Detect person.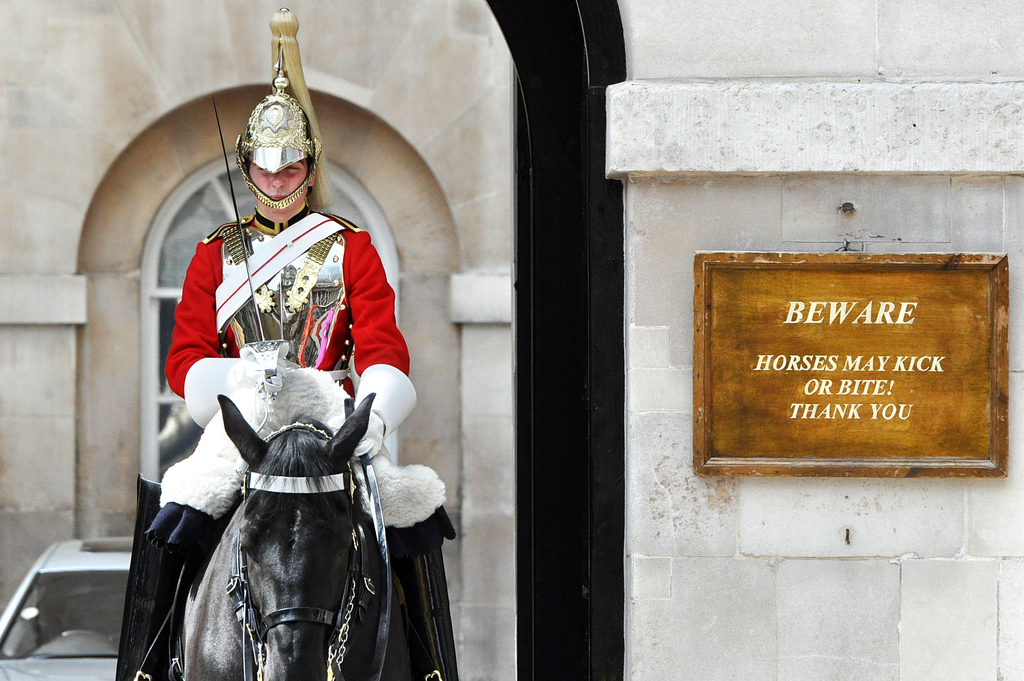
Detected at box(148, 72, 403, 680).
